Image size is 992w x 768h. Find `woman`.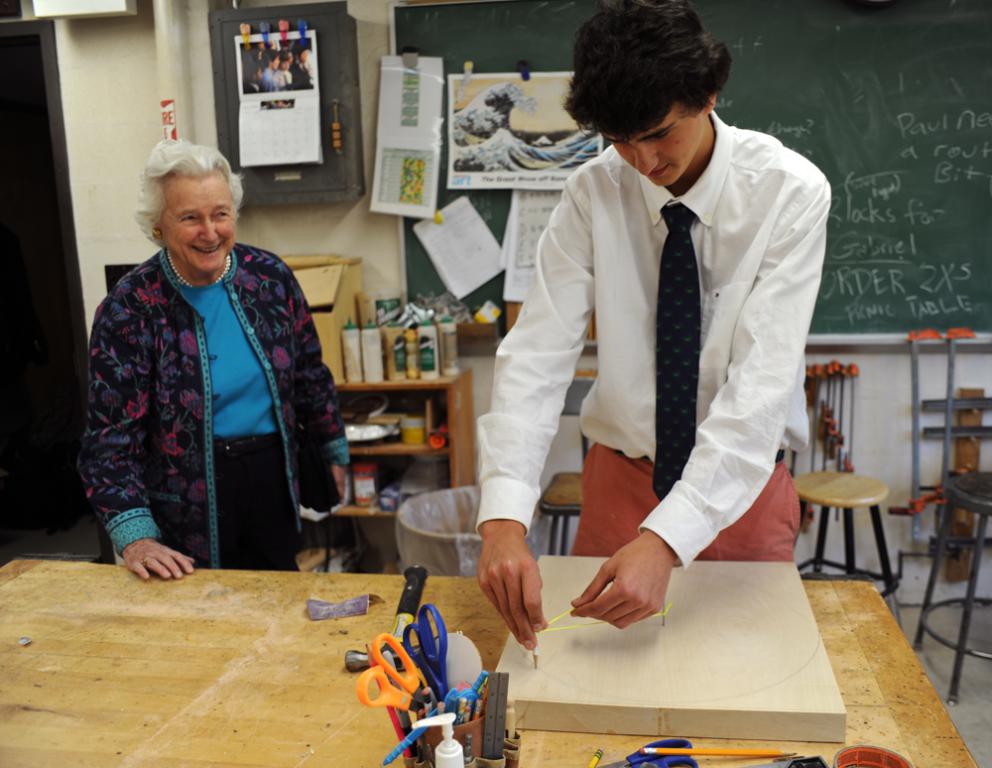
x1=86 y1=127 x2=343 y2=610.
